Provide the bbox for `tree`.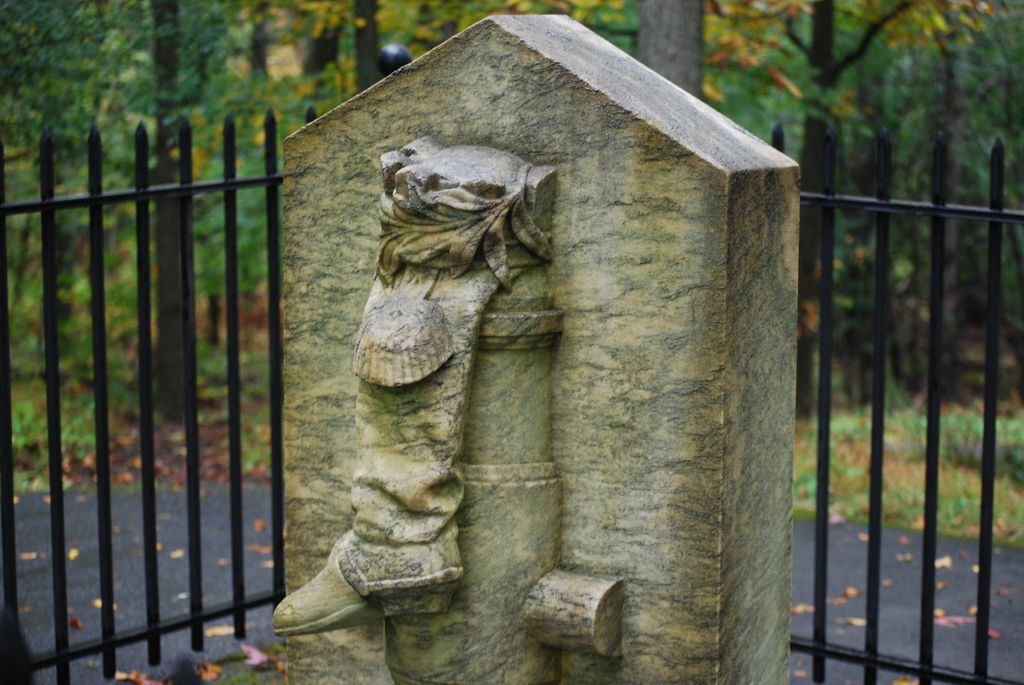
locate(145, 0, 193, 422).
